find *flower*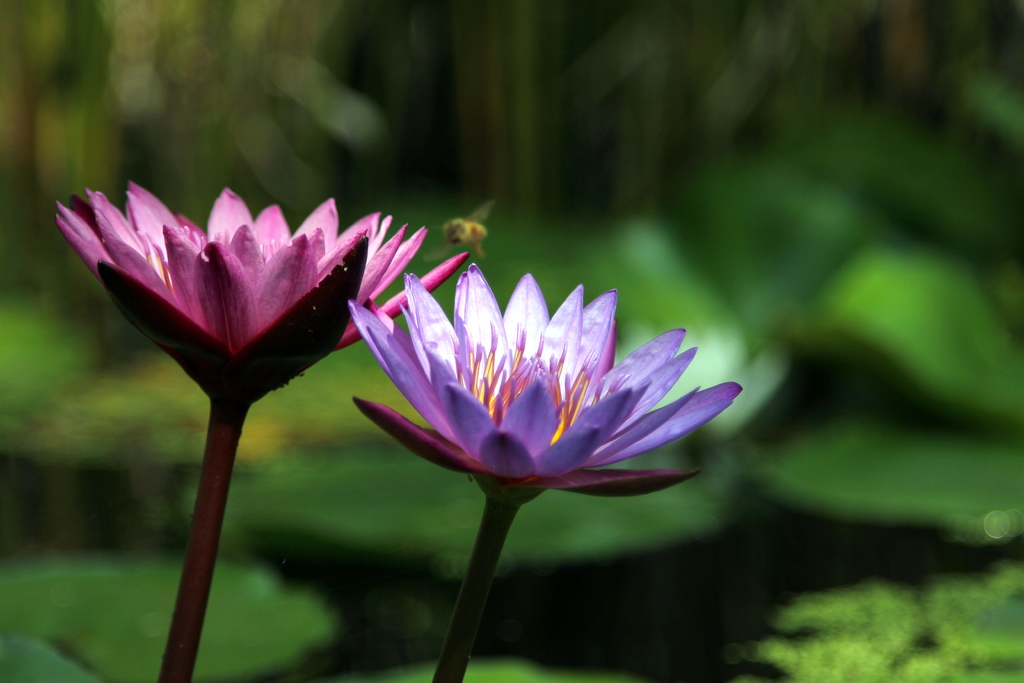
locate(325, 238, 729, 539)
